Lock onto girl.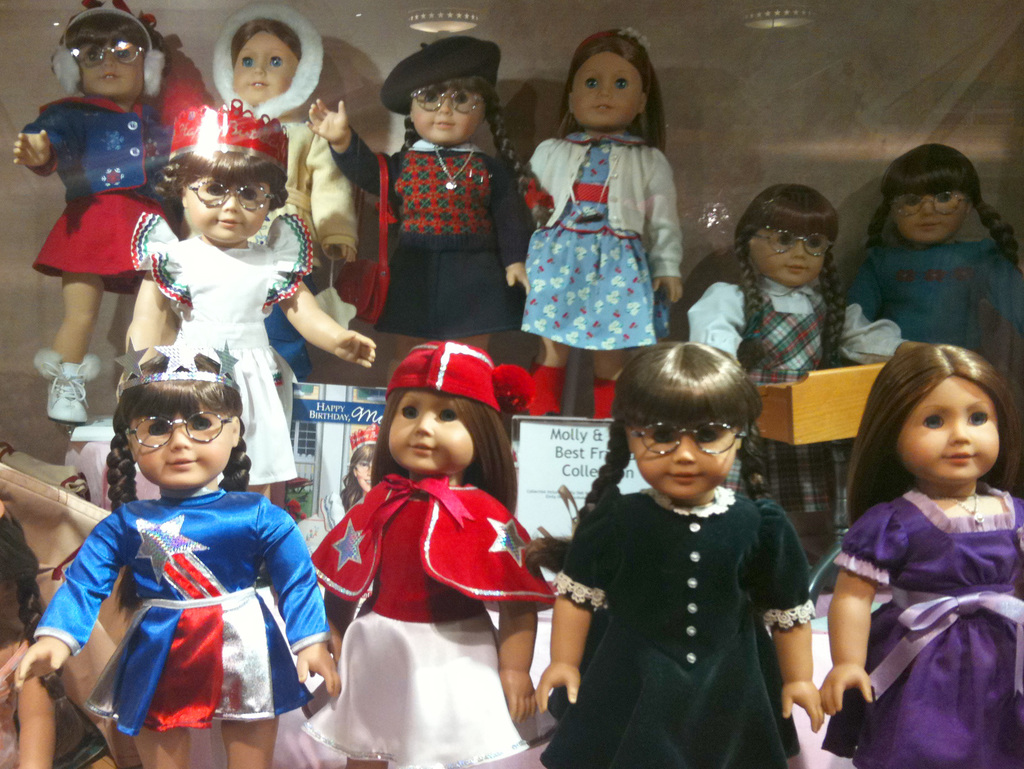
Locked: {"x1": 16, "y1": 352, "x2": 344, "y2": 767}.
